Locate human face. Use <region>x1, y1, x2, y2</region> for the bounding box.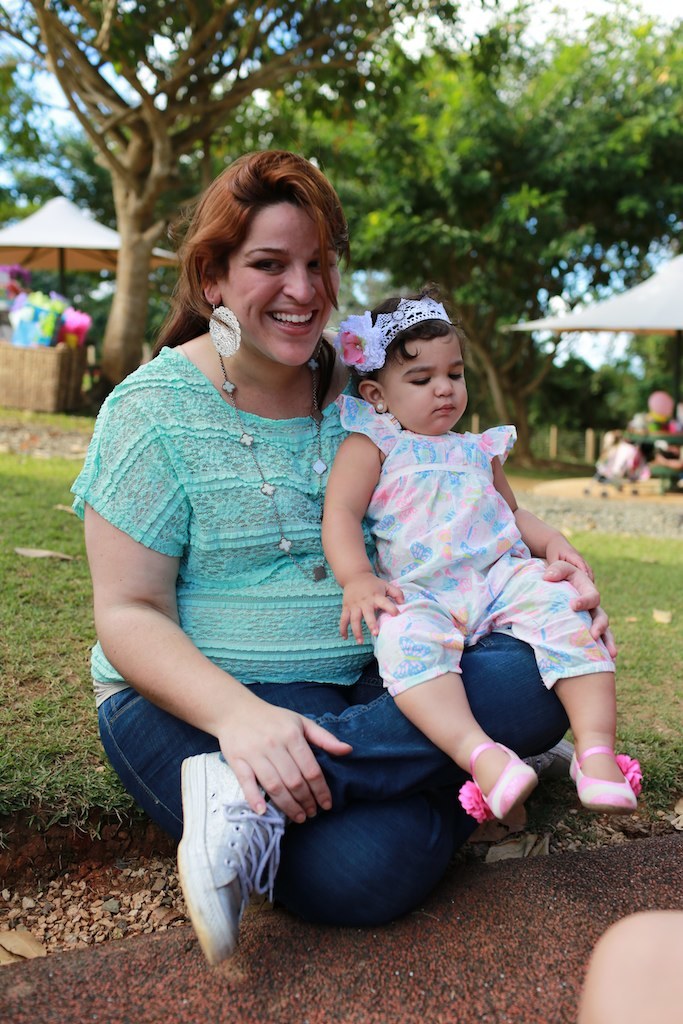
<region>372, 324, 473, 429</region>.
